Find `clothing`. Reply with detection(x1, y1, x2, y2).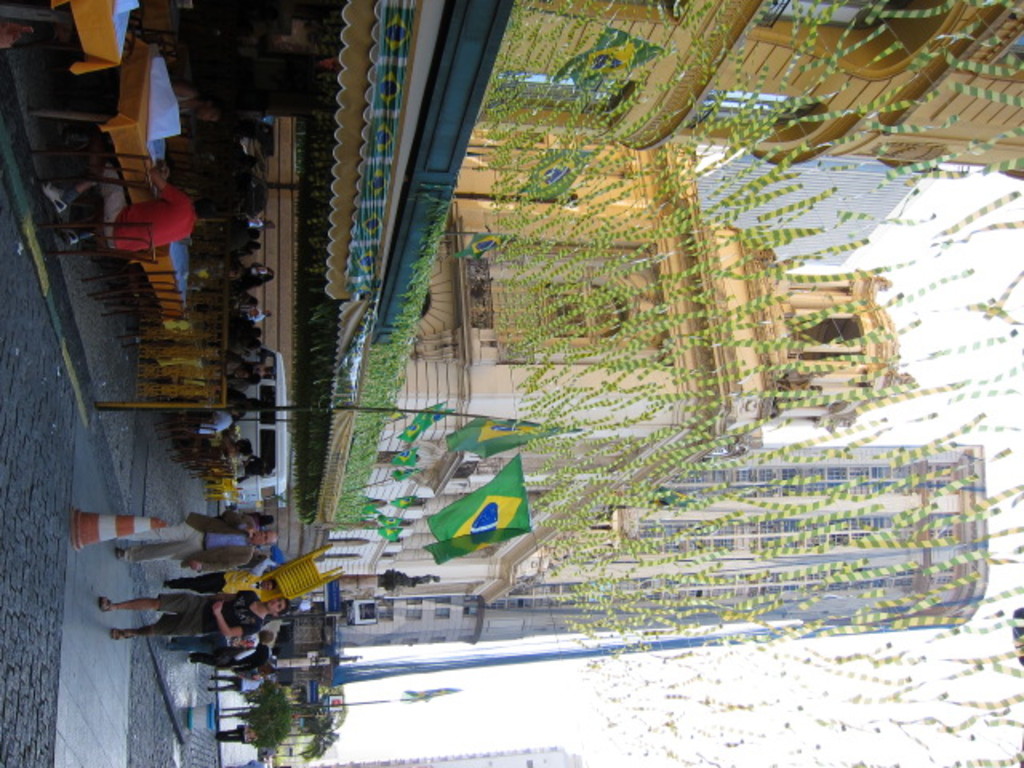
detection(158, 584, 261, 637).
